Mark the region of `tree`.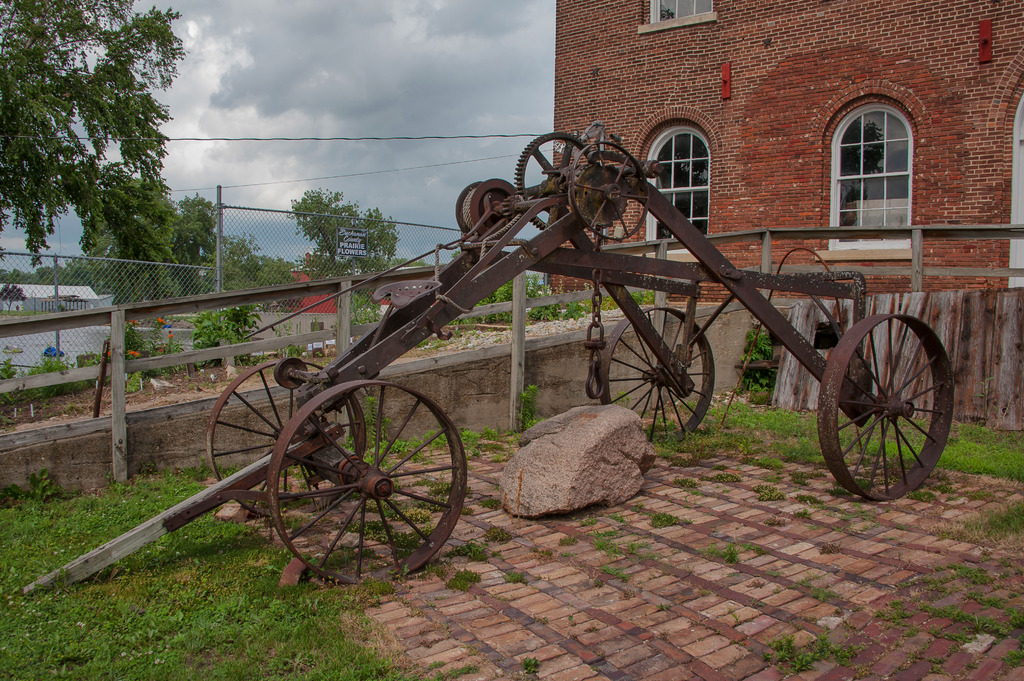
Region: (left=255, top=168, right=406, bottom=283).
